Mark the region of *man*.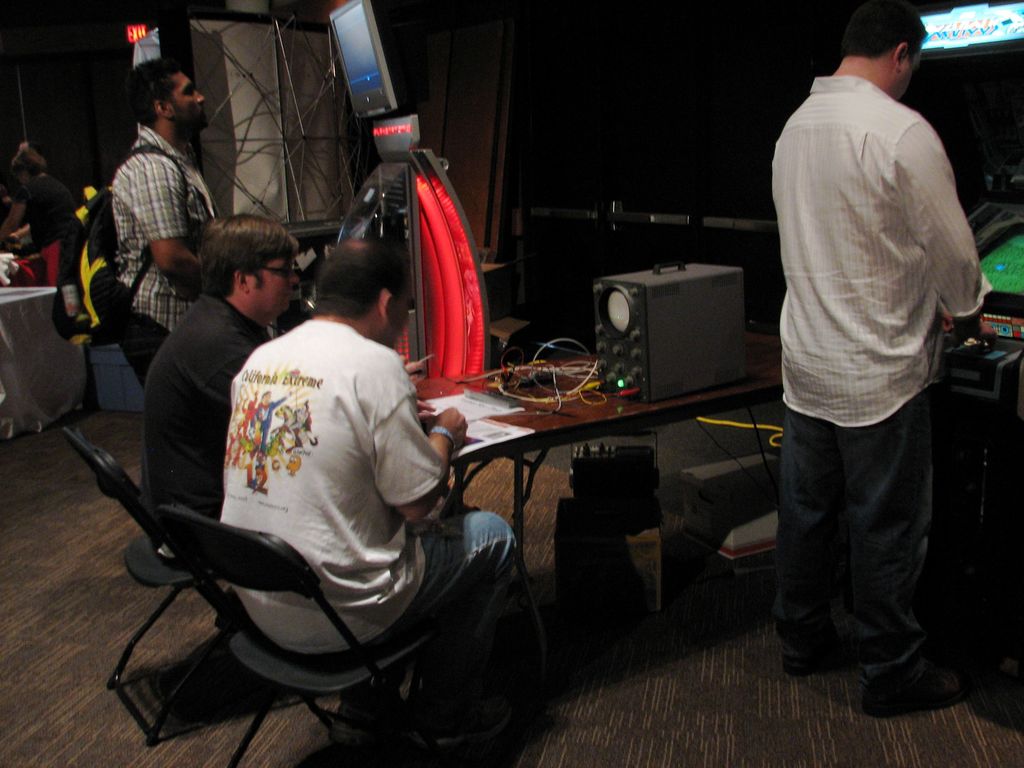
Region: [99,63,220,392].
